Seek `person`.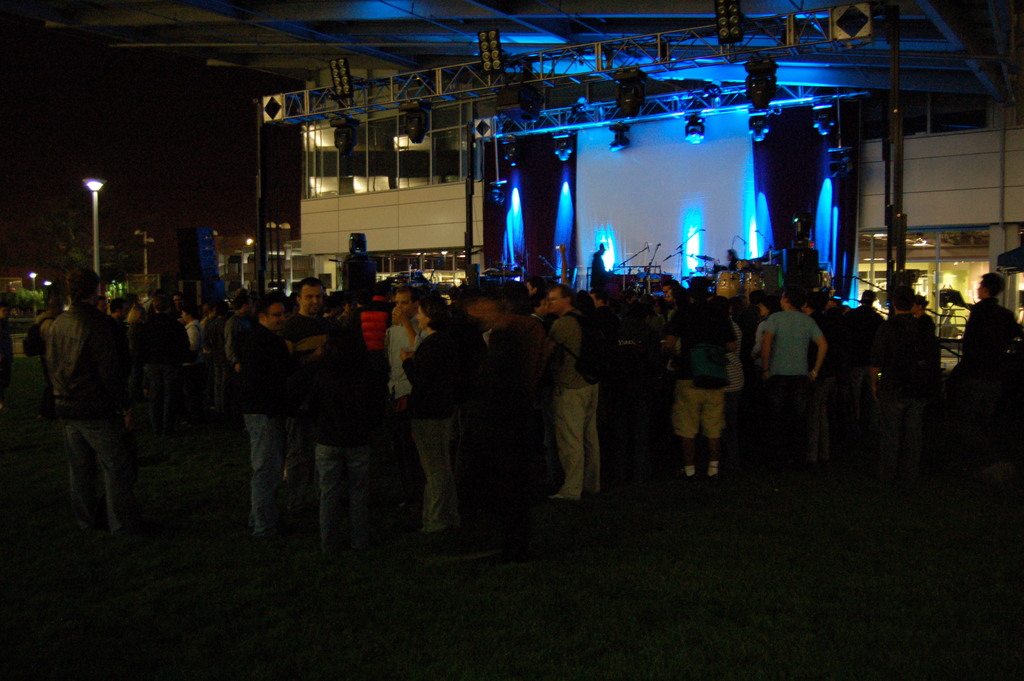
left=284, top=275, right=329, bottom=376.
